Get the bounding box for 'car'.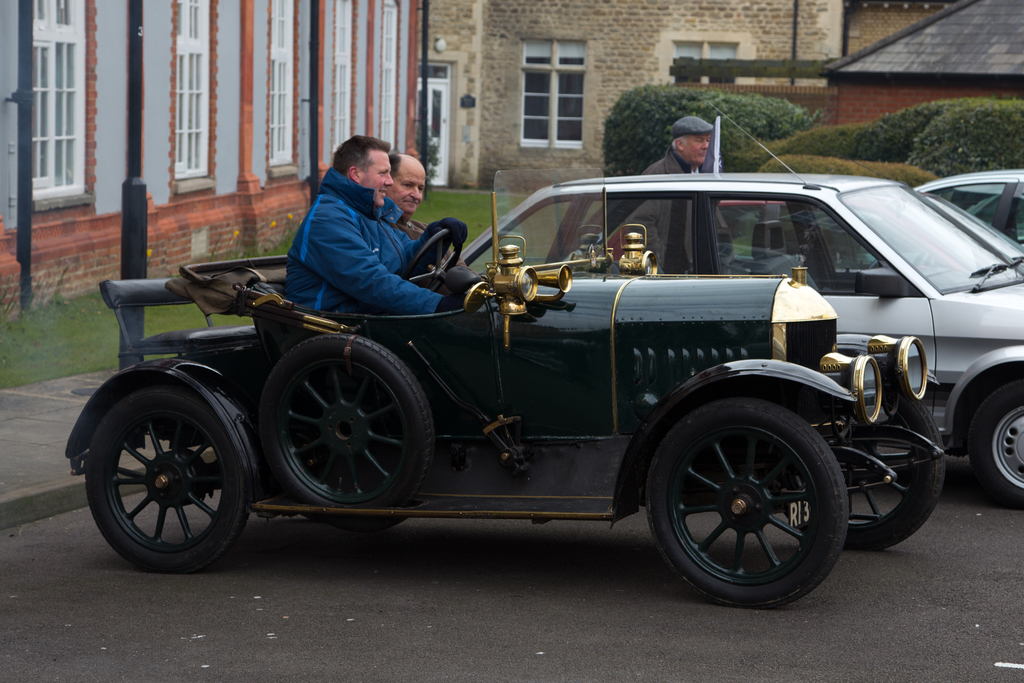
[left=461, top=103, right=1023, bottom=505].
